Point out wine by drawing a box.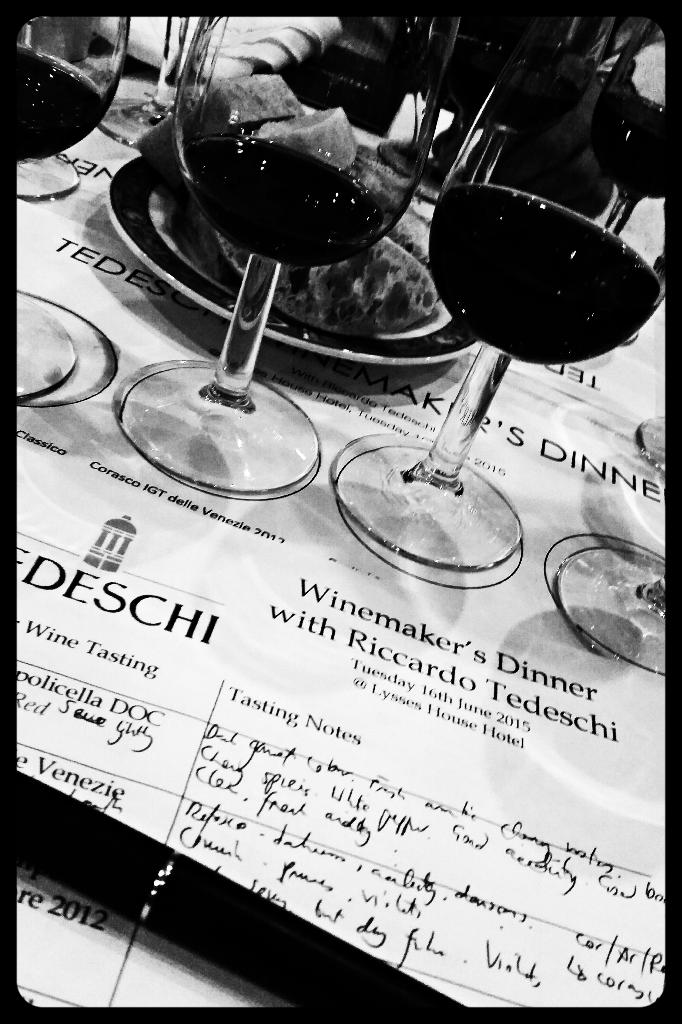
{"left": 15, "top": 43, "right": 104, "bottom": 161}.
